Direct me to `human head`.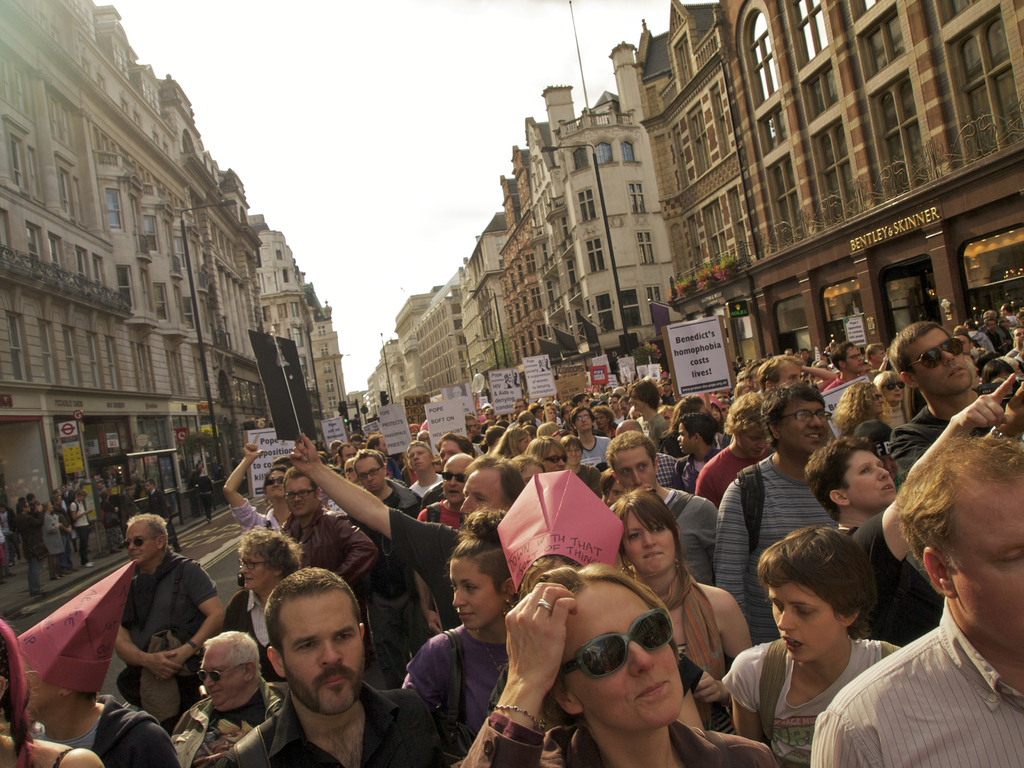
Direction: BBox(659, 377, 671, 393).
